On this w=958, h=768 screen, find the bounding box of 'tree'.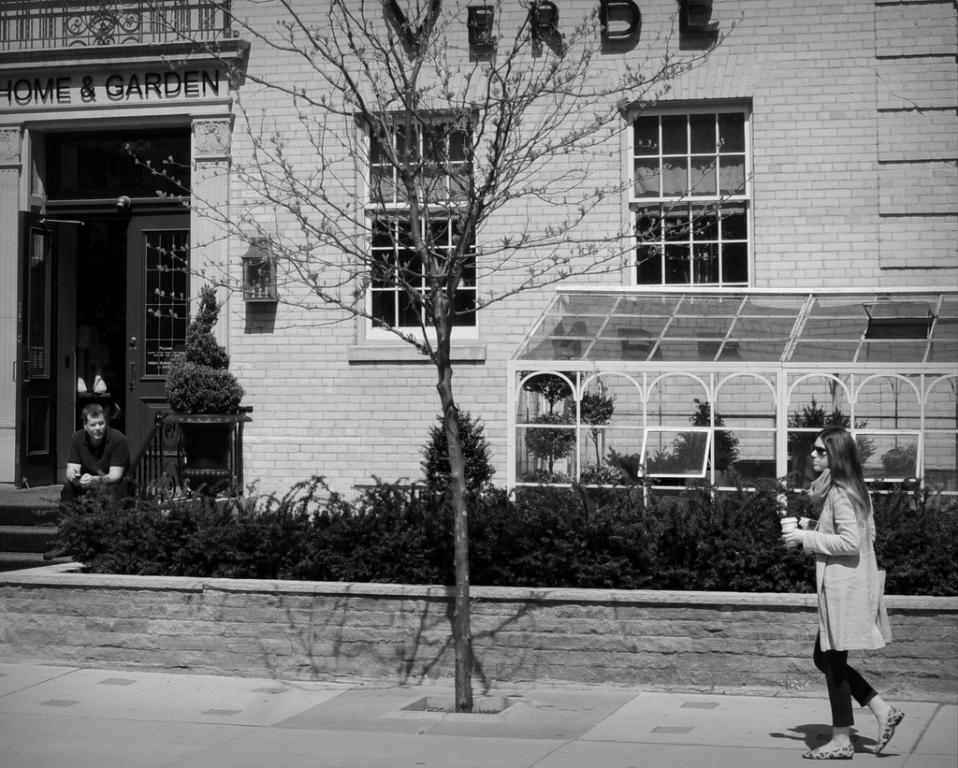
Bounding box: locate(125, 0, 748, 709).
